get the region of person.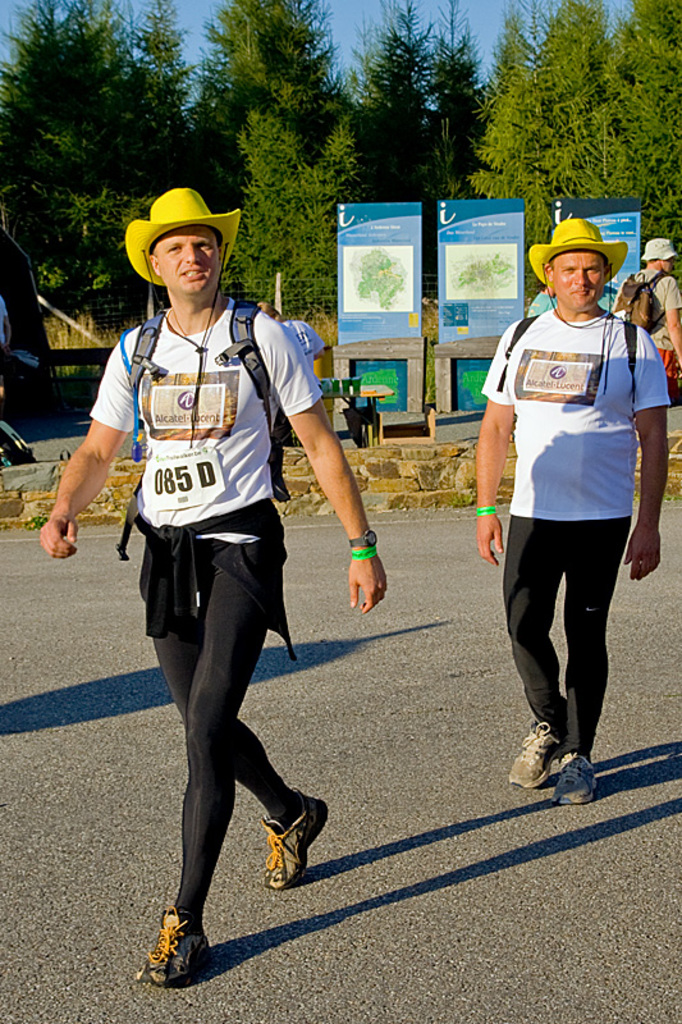
region(472, 207, 663, 799).
